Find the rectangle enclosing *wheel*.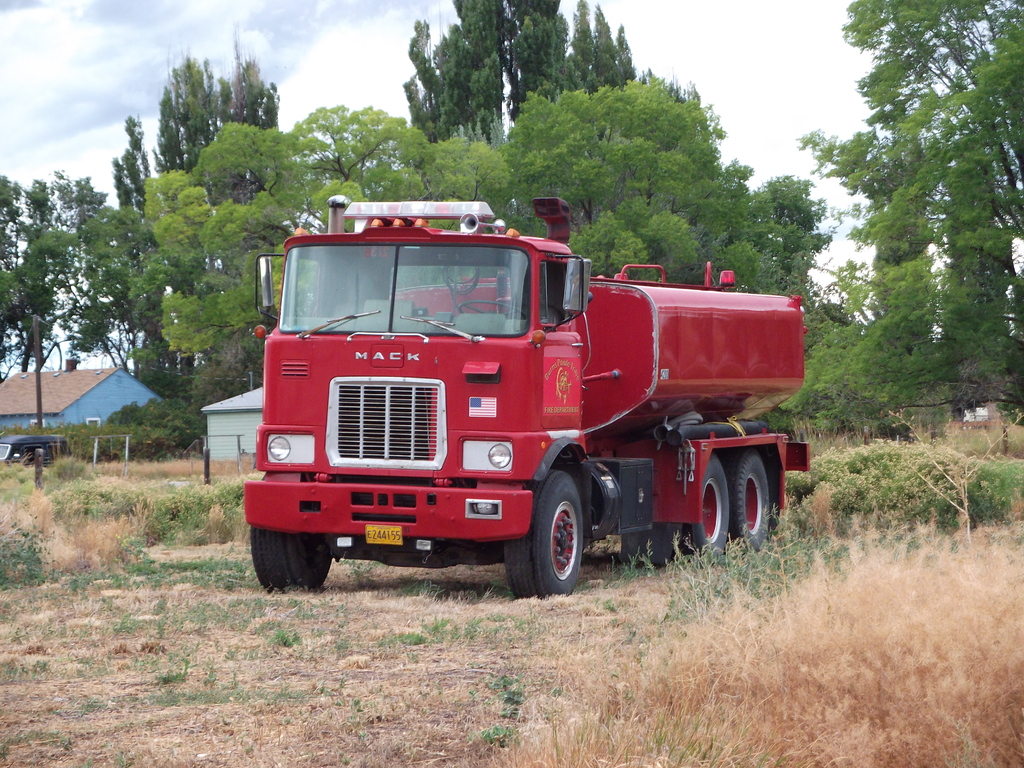
247 527 337 590.
